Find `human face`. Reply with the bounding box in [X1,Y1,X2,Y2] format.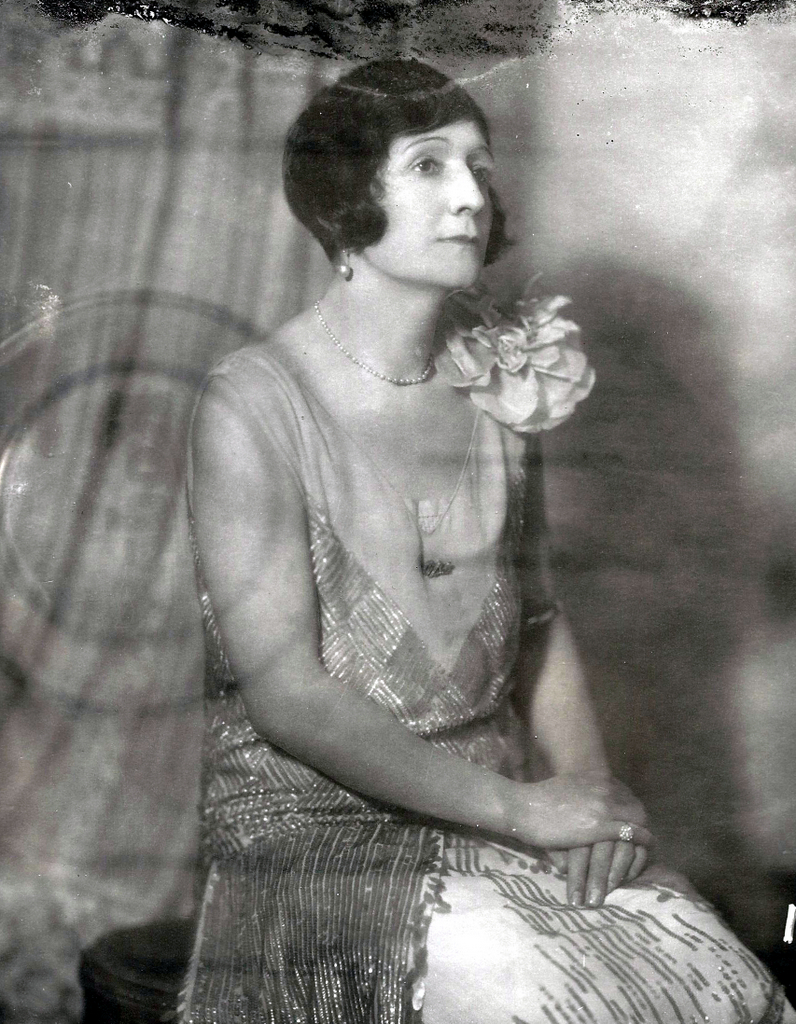
[370,125,491,285].
